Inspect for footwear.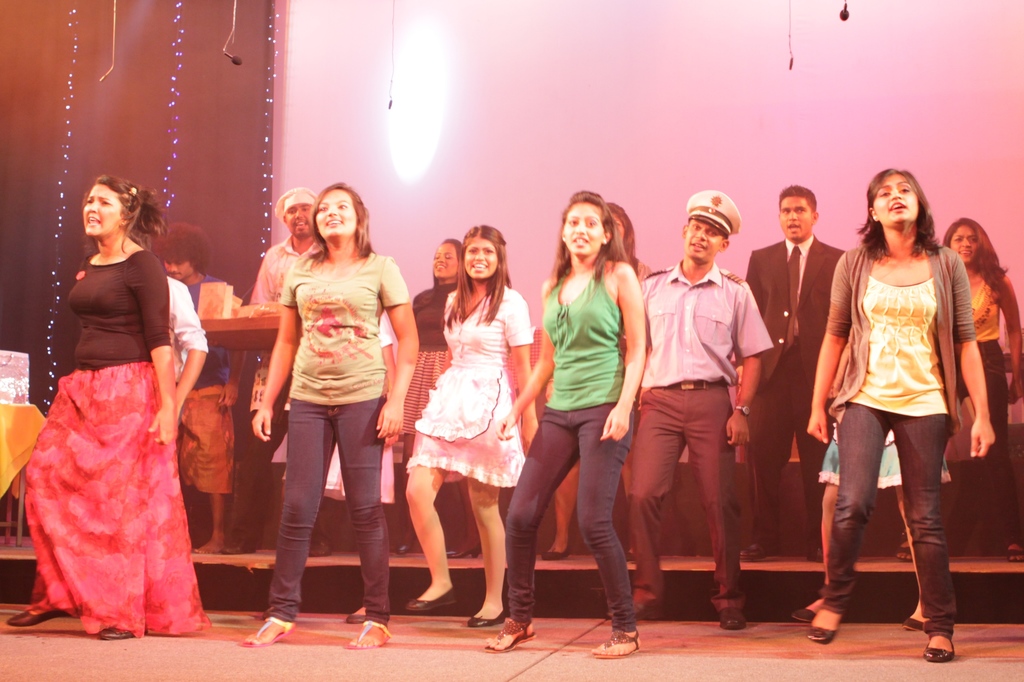
Inspection: (left=786, top=598, right=816, bottom=625).
